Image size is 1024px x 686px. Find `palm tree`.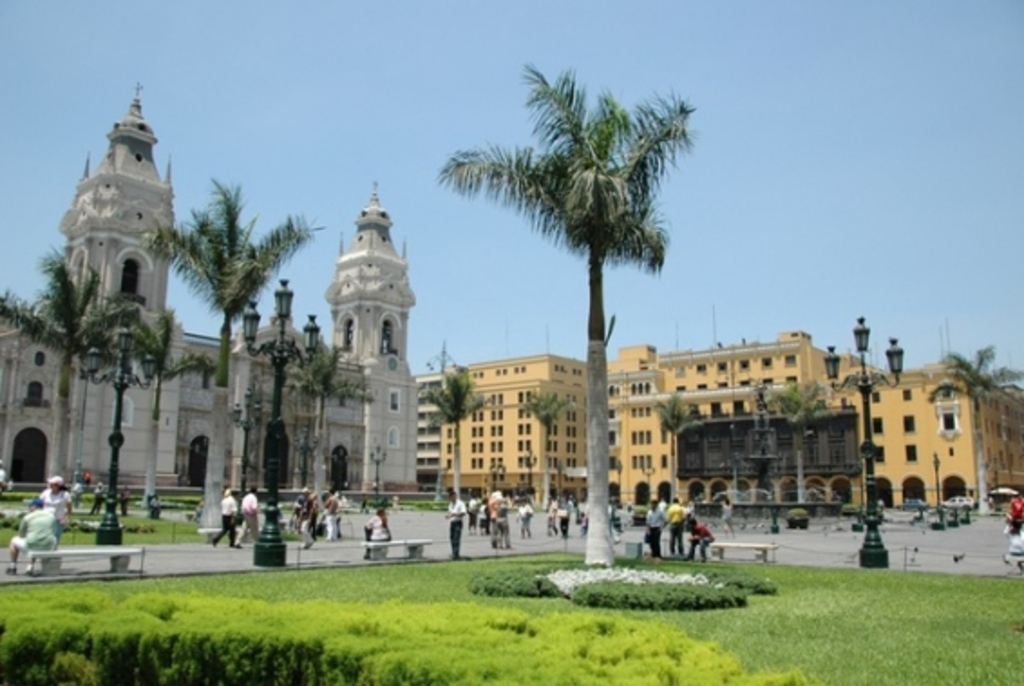
x1=168, y1=179, x2=308, y2=518.
